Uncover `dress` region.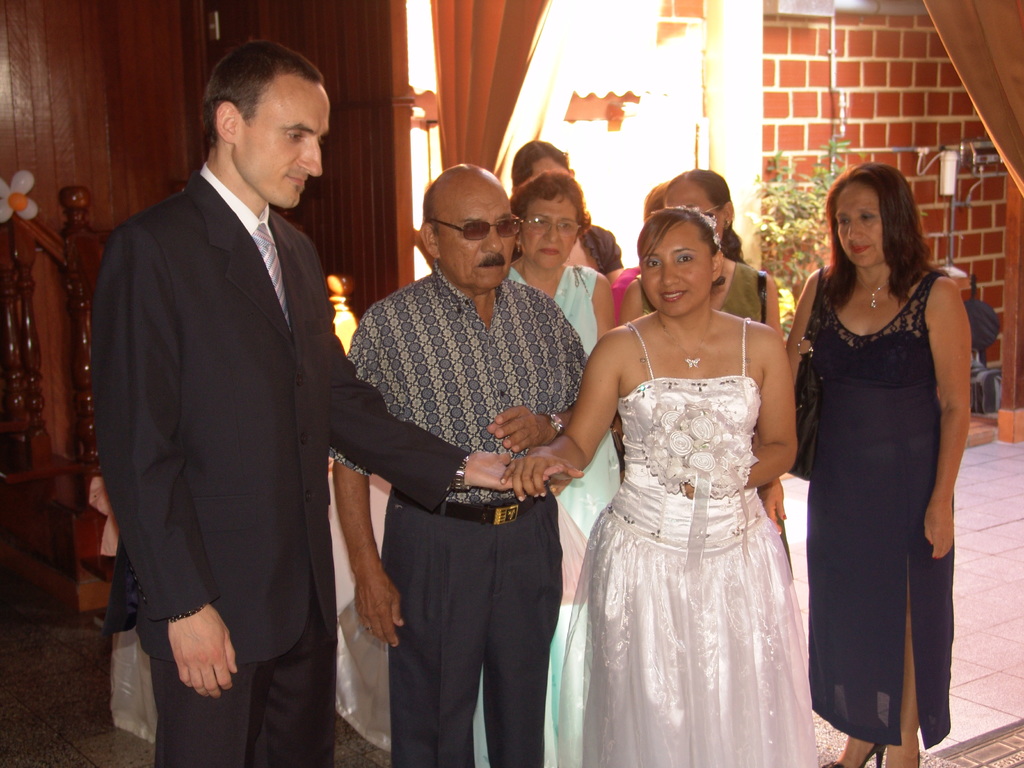
Uncovered: [x1=472, y1=265, x2=630, y2=764].
